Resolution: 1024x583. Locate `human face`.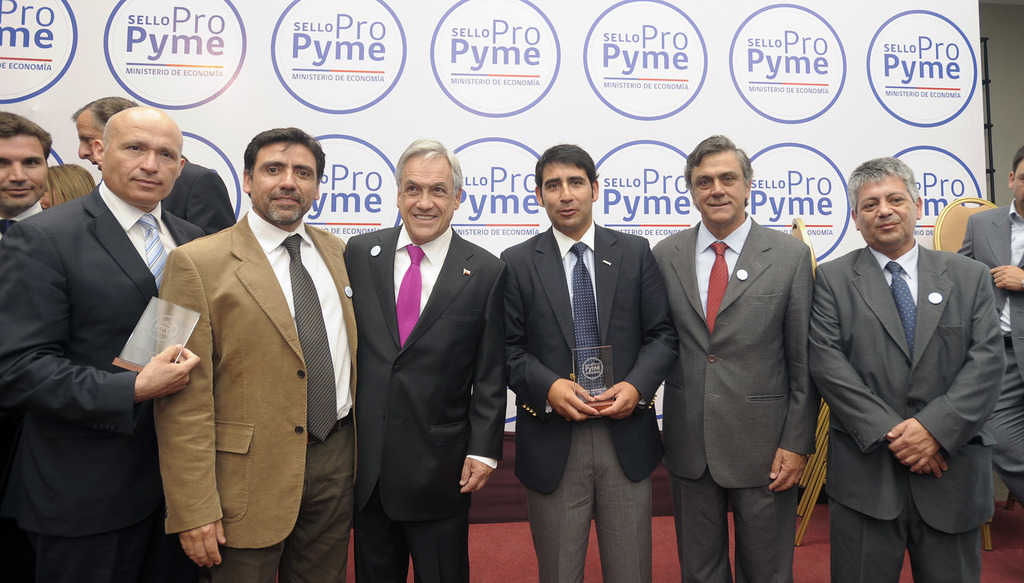
bbox(854, 173, 918, 249).
